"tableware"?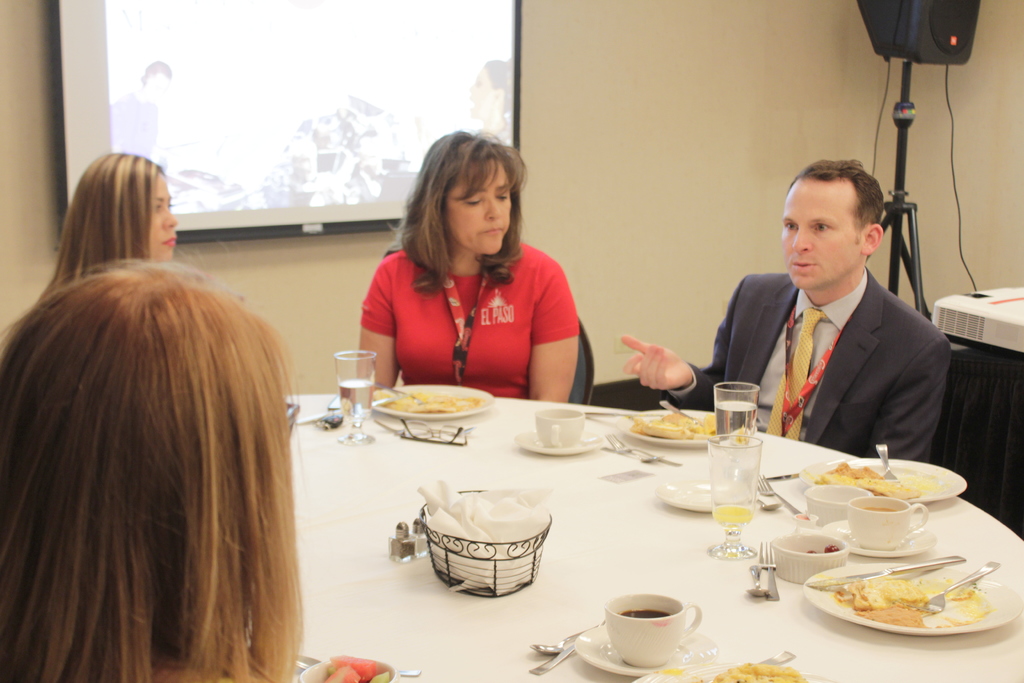
pyautogui.locateOnScreen(295, 649, 396, 682)
